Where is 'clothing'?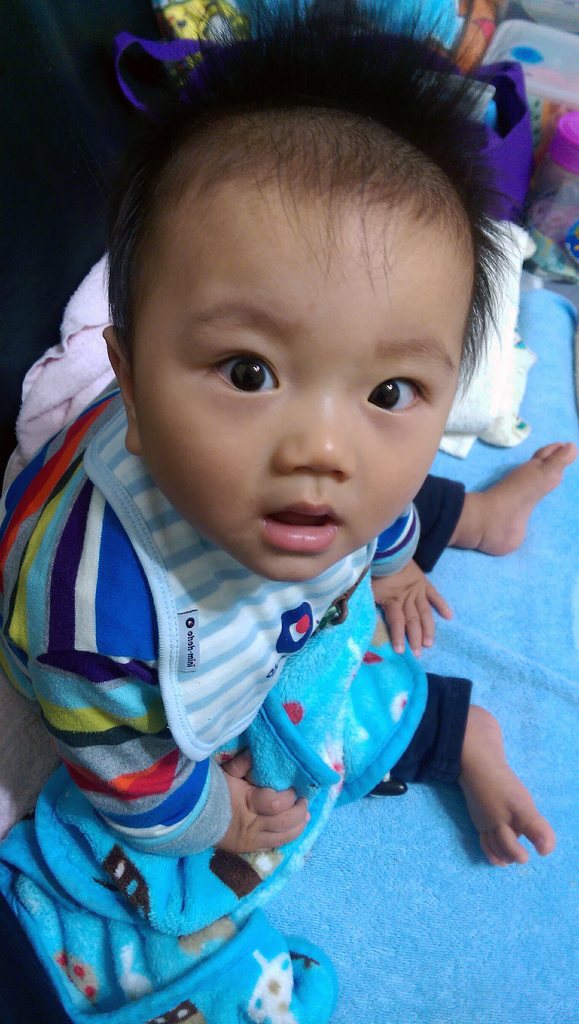
{"x1": 0, "y1": 402, "x2": 458, "y2": 822}.
